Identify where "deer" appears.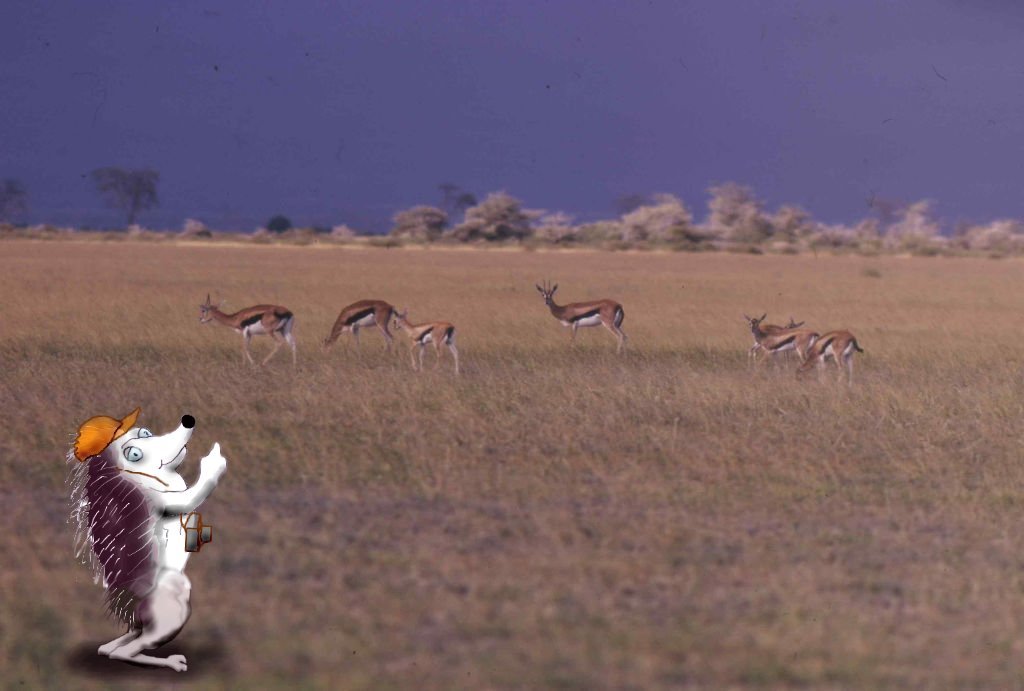
Appears at x1=539 y1=286 x2=629 y2=358.
